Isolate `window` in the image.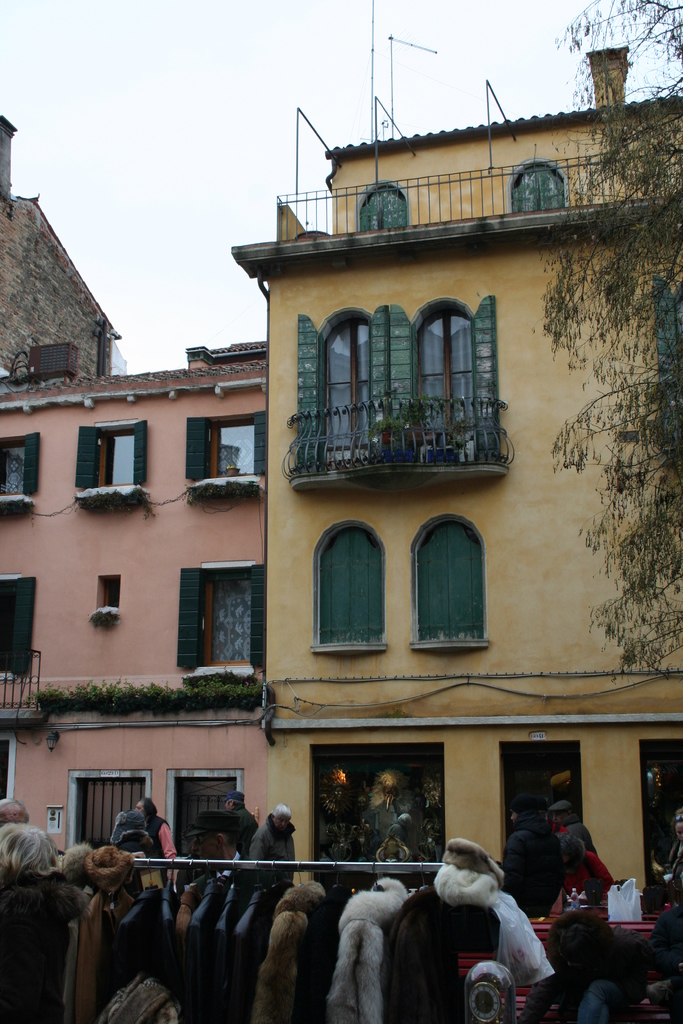
Isolated region: 0/577/33/678.
